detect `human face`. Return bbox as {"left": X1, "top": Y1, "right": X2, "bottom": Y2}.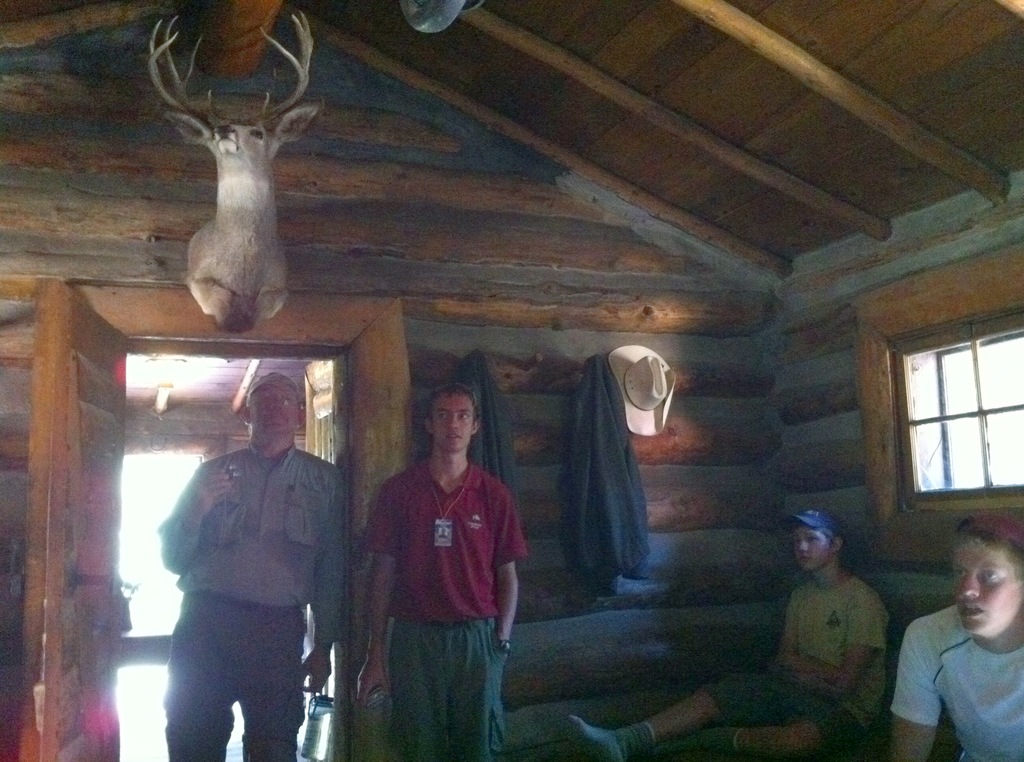
{"left": 250, "top": 384, "right": 298, "bottom": 437}.
